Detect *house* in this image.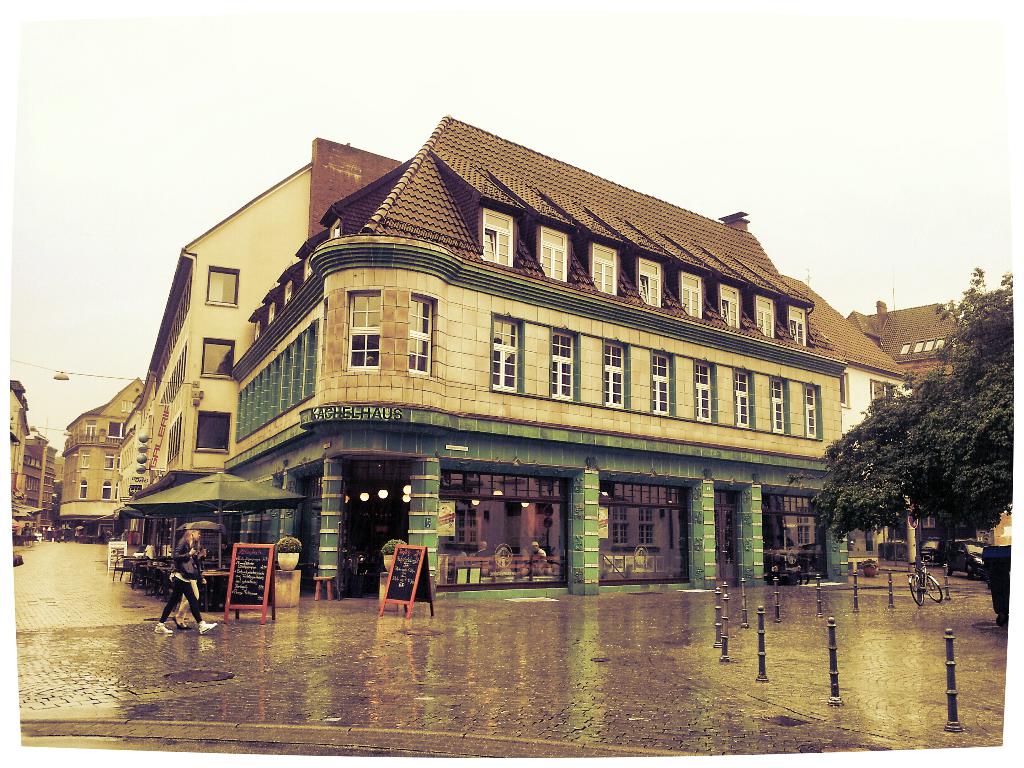
Detection: bbox(116, 109, 964, 620).
